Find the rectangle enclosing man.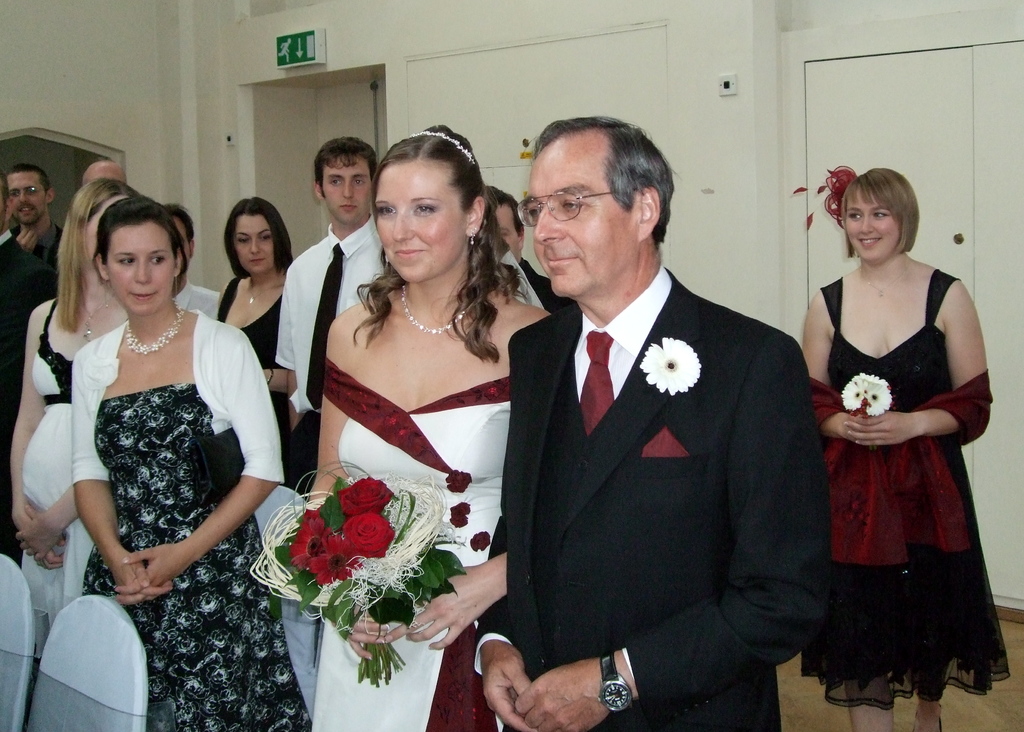
[left=6, top=164, right=59, bottom=258].
